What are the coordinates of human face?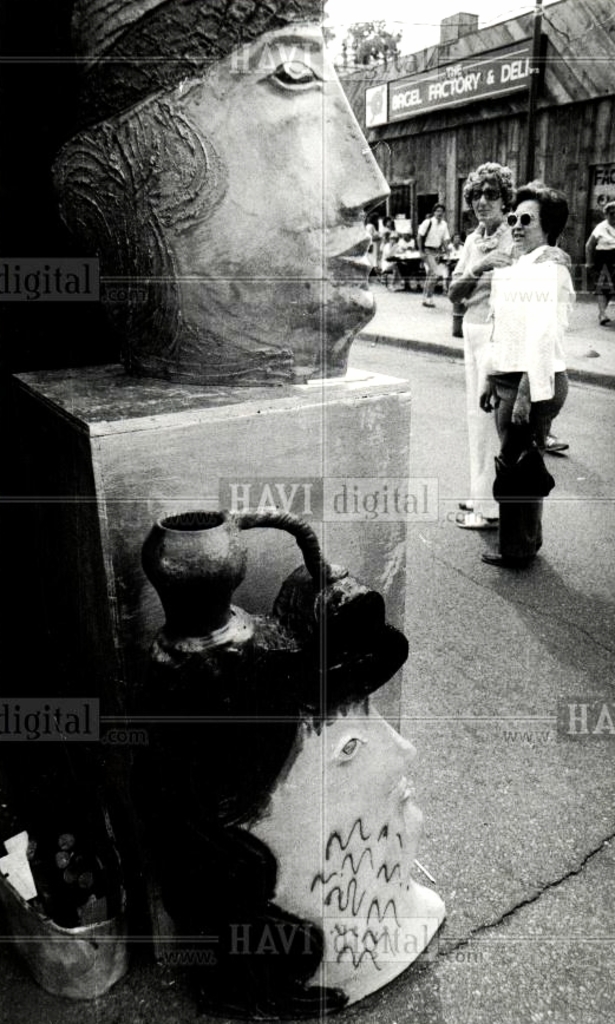
{"left": 254, "top": 703, "right": 418, "bottom": 926}.
